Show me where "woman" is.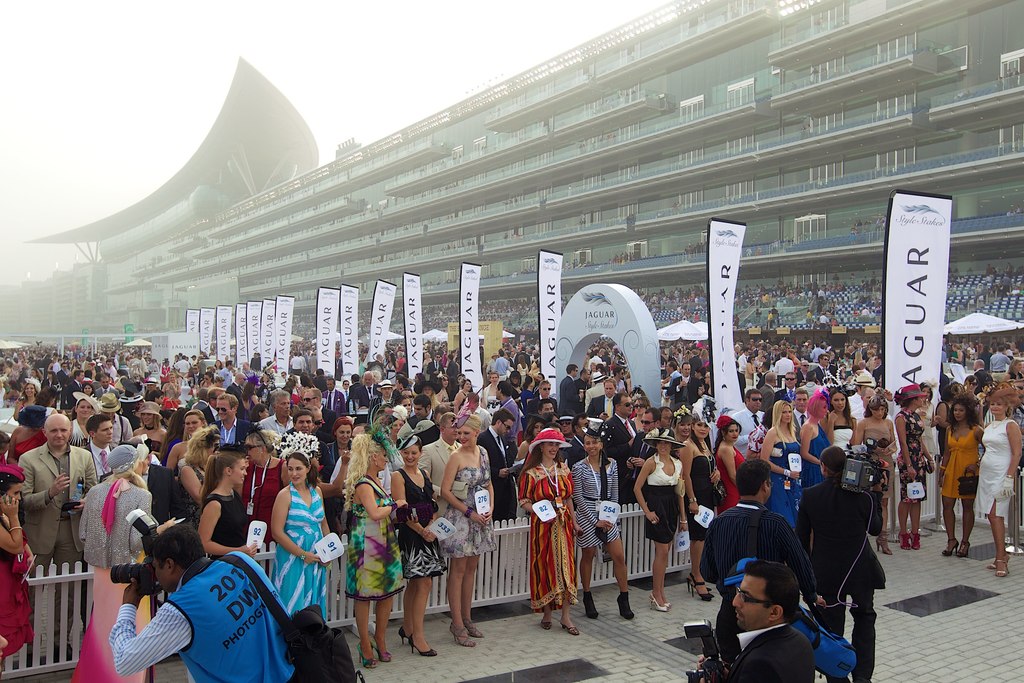
"woman" is at 513:355:526:380.
